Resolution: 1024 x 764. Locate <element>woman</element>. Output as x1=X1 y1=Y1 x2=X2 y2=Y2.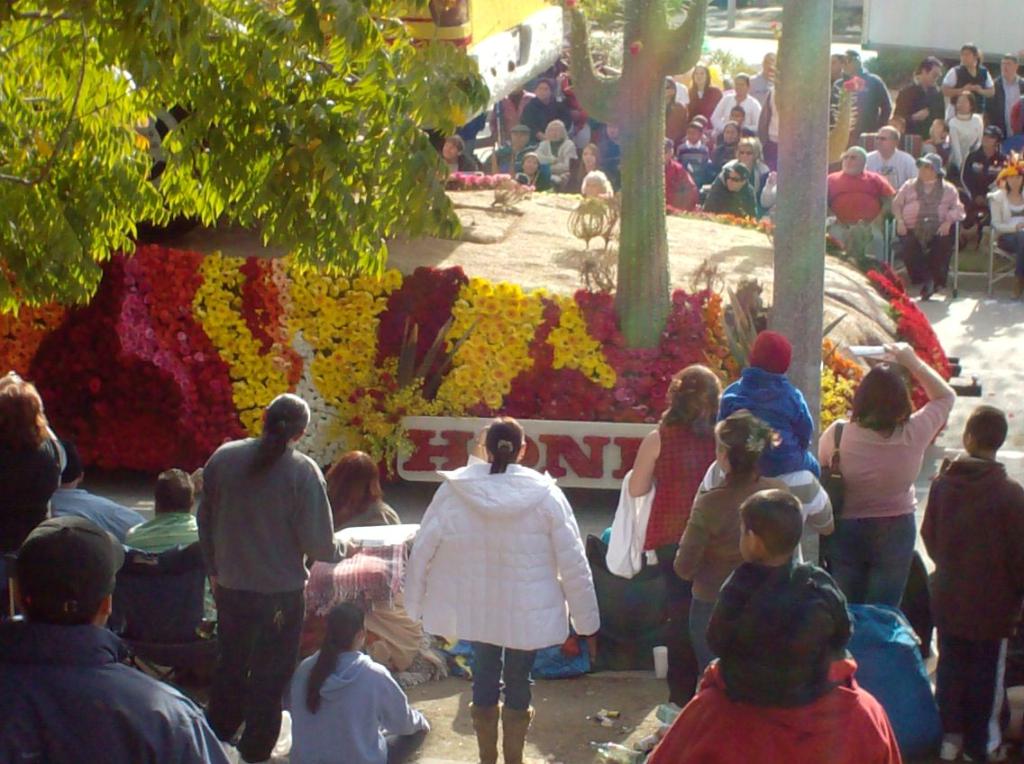
x1=819 y1=343 x2=953 y2=612.
